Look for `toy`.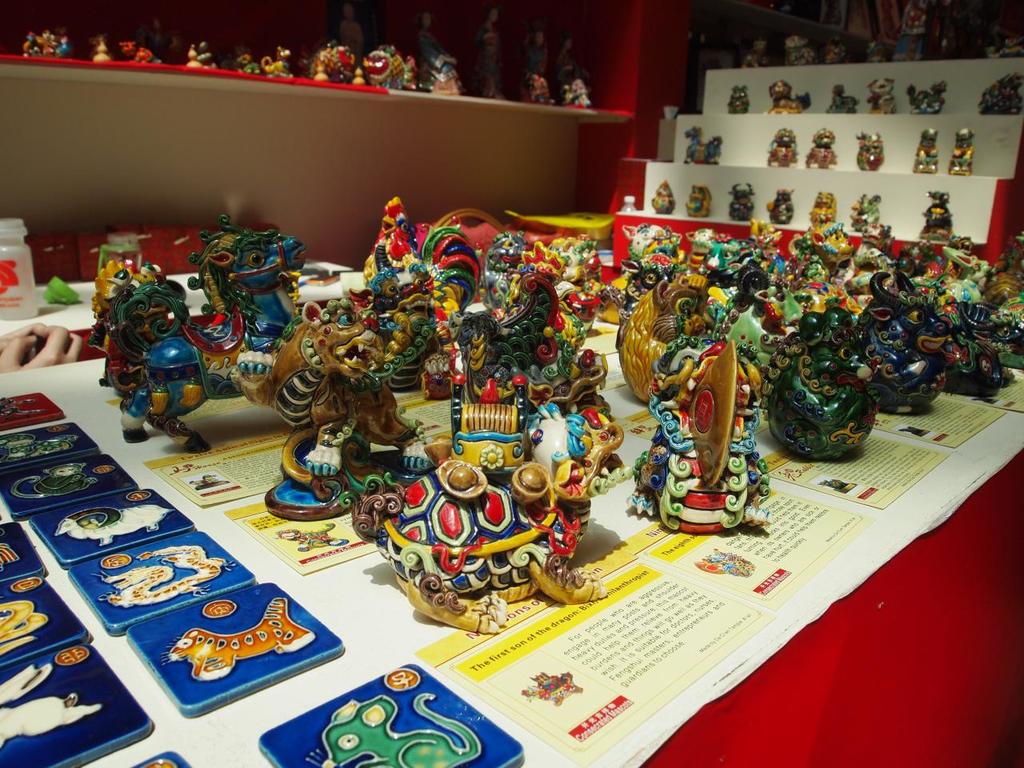
Found: detection(121, 45, 162, 65).
